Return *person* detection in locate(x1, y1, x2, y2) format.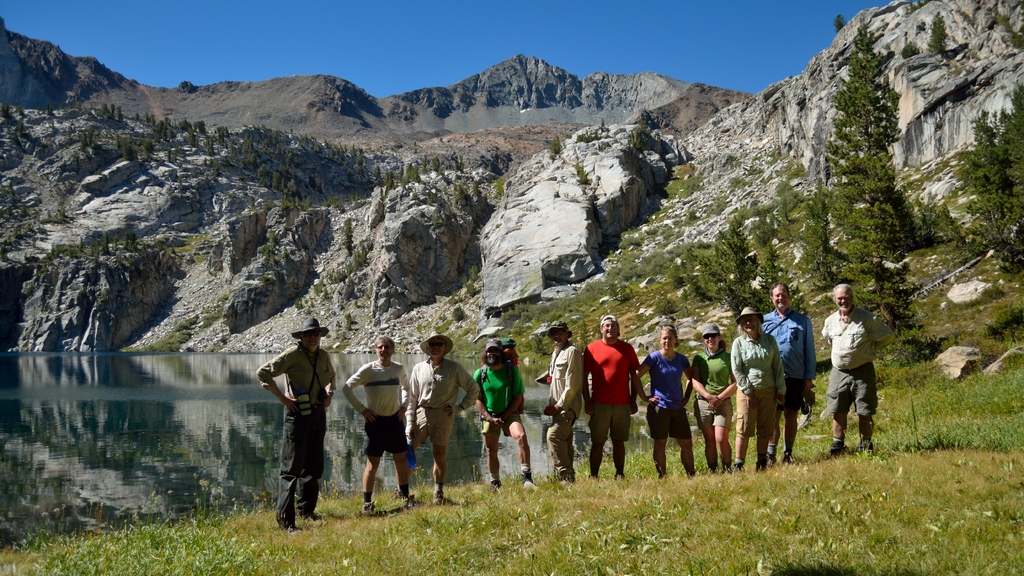
locate(394, 330, 480, 506).
